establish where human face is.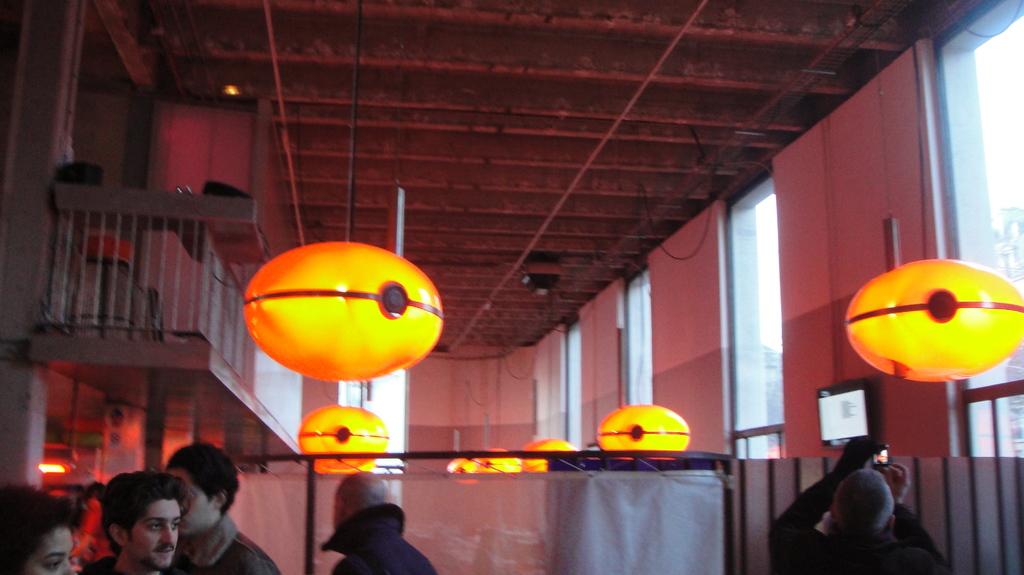
Established at box=[171, 474, 211, 525].
